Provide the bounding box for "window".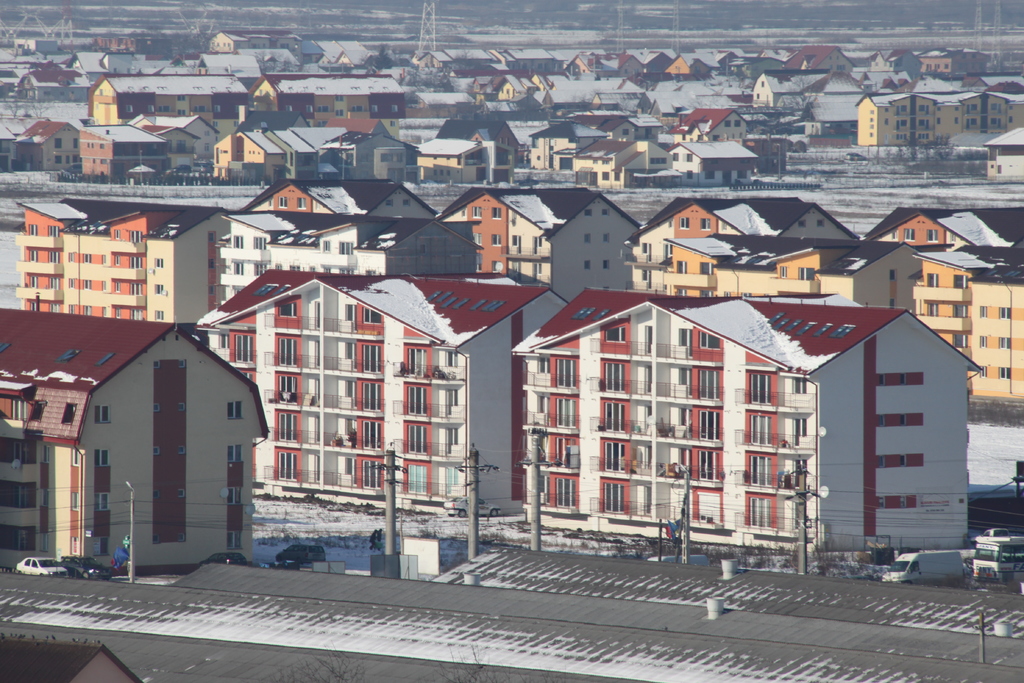
(227,531,242,552).
